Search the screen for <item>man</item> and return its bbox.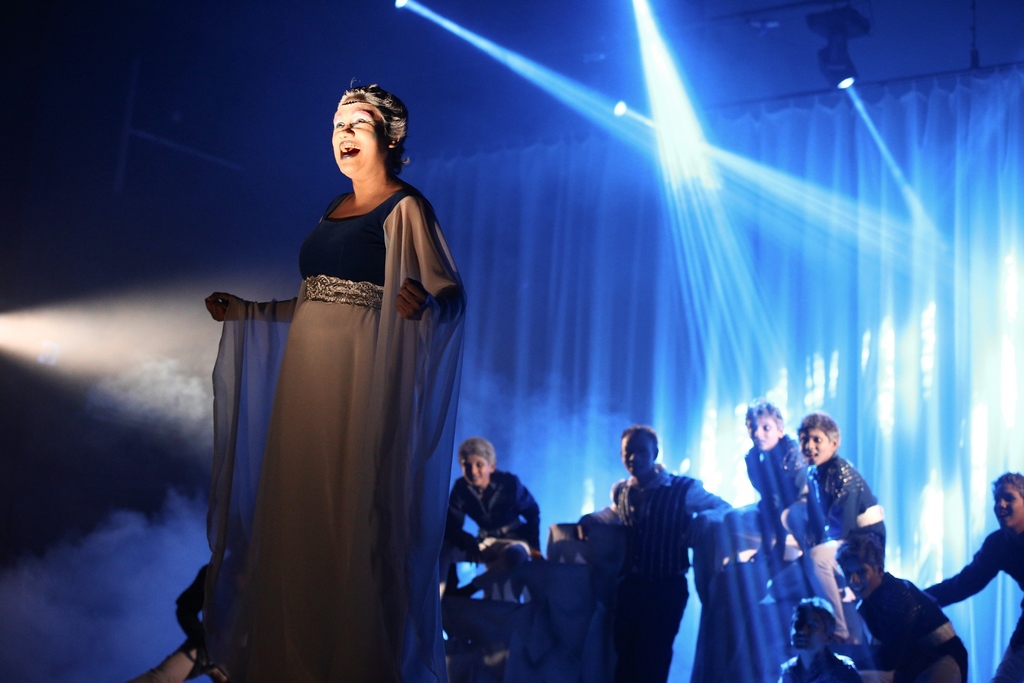
Found: 577:483:625:555.
